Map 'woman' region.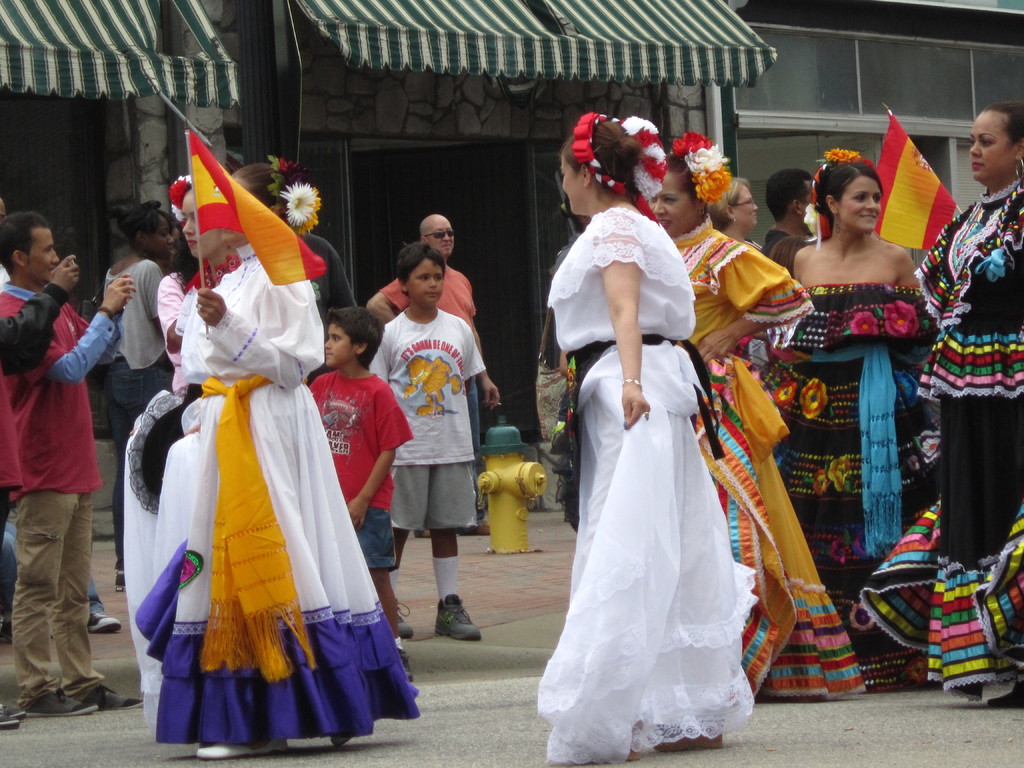
Mapped to (915,106,1023,701).
